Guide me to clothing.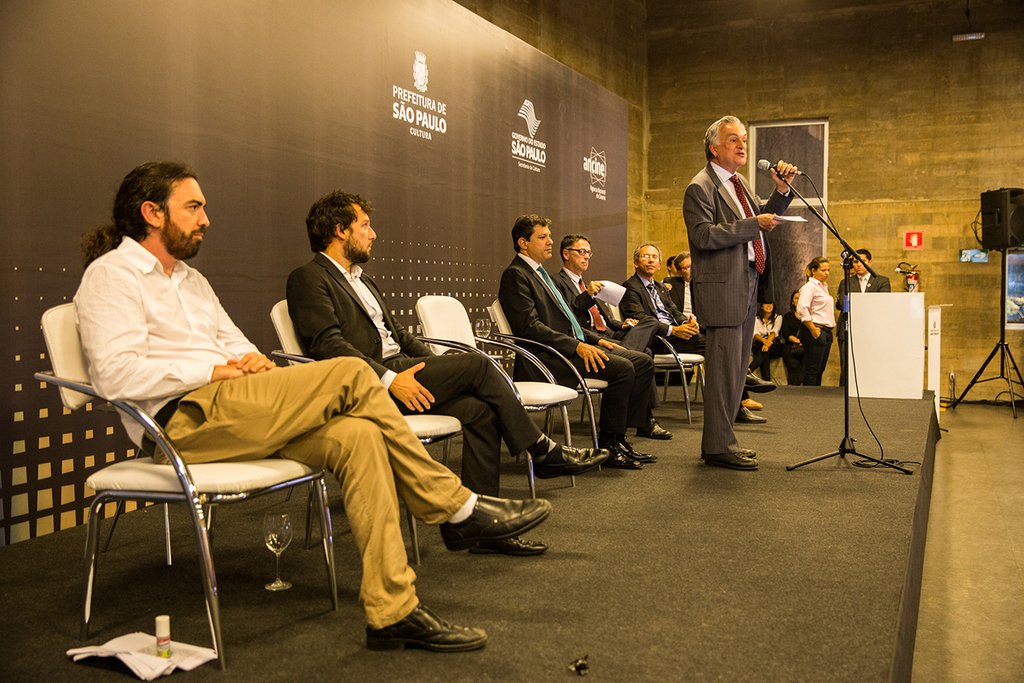
Guidance: box(842, 274, 892, 293).
